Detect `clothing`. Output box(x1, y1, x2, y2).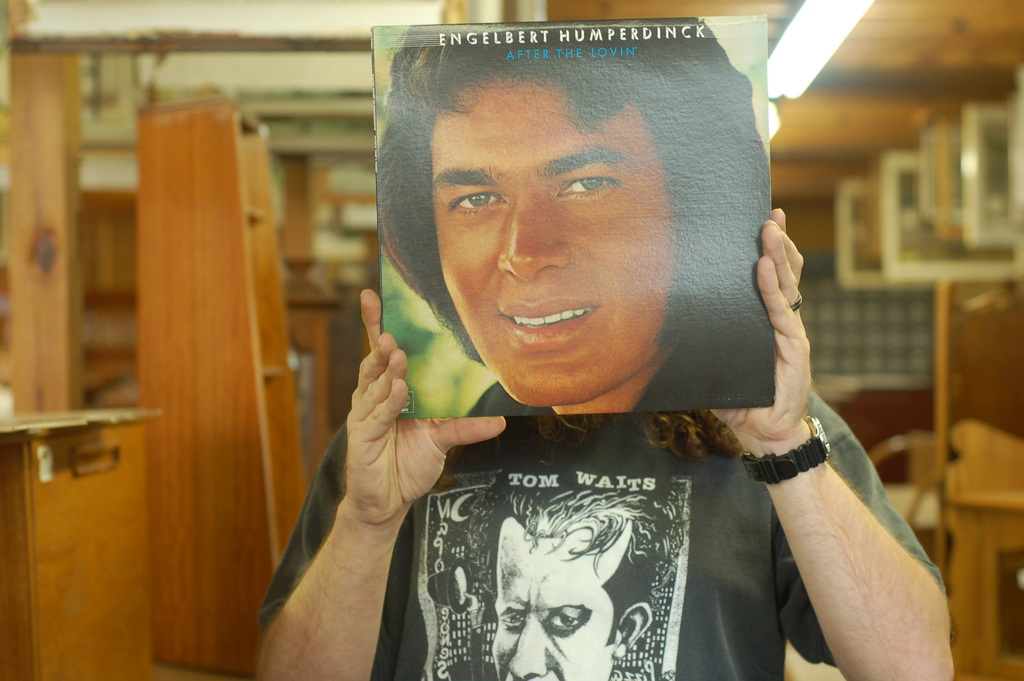
box(257, 386, 947, 680).
